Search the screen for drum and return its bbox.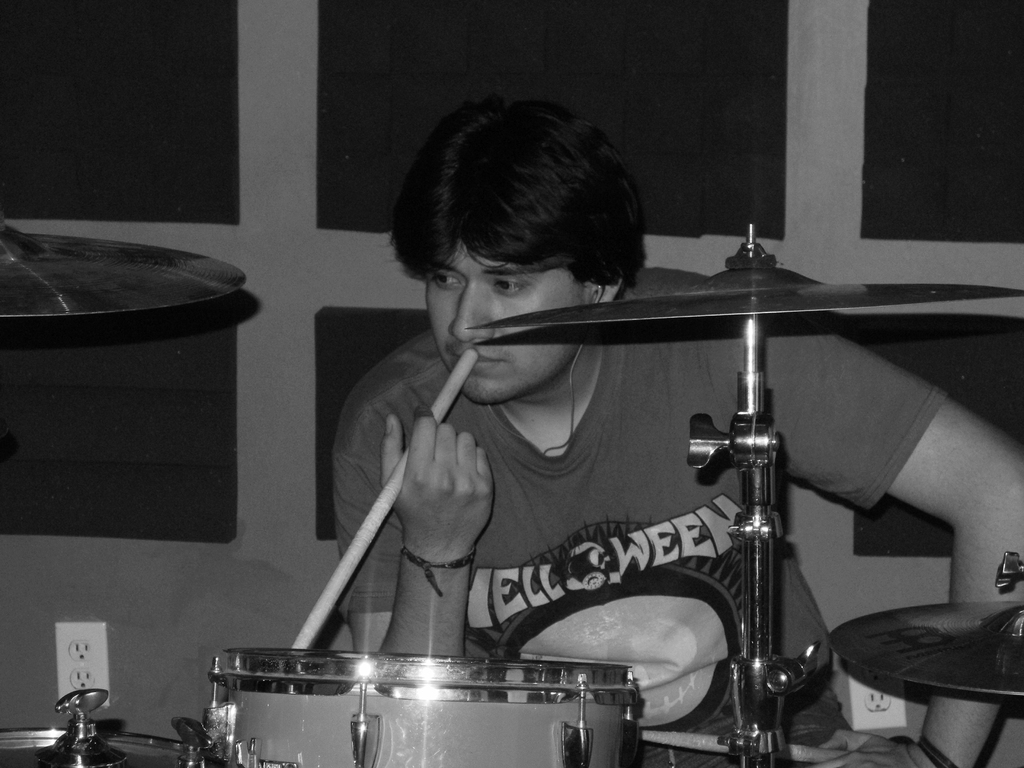
Found: 0,725,182,767.
